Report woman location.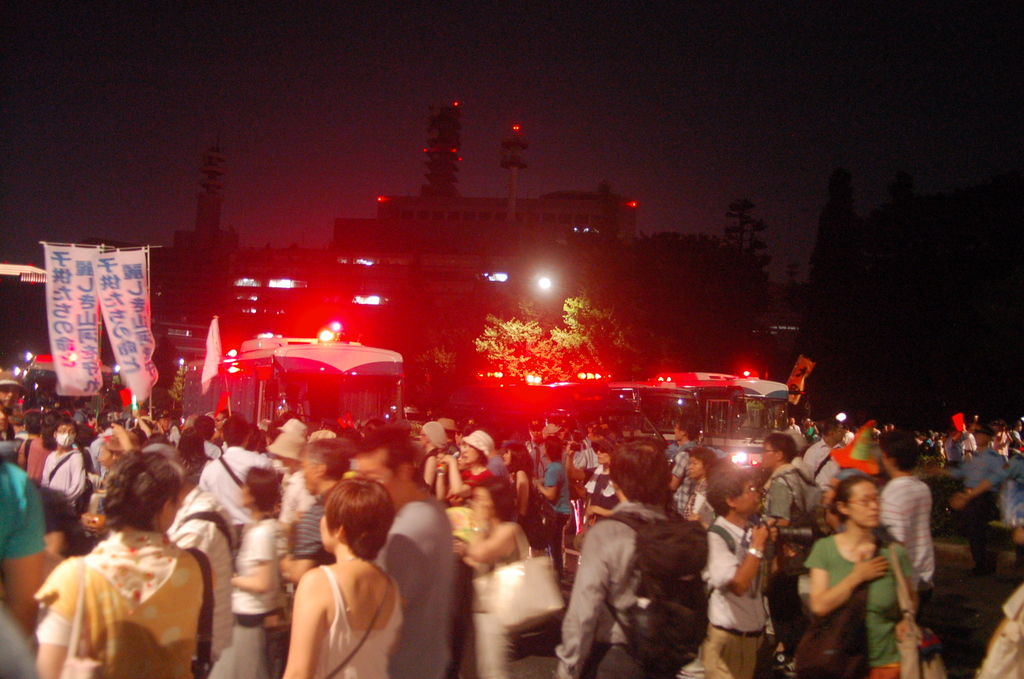
Report: 531/437/579/578.
